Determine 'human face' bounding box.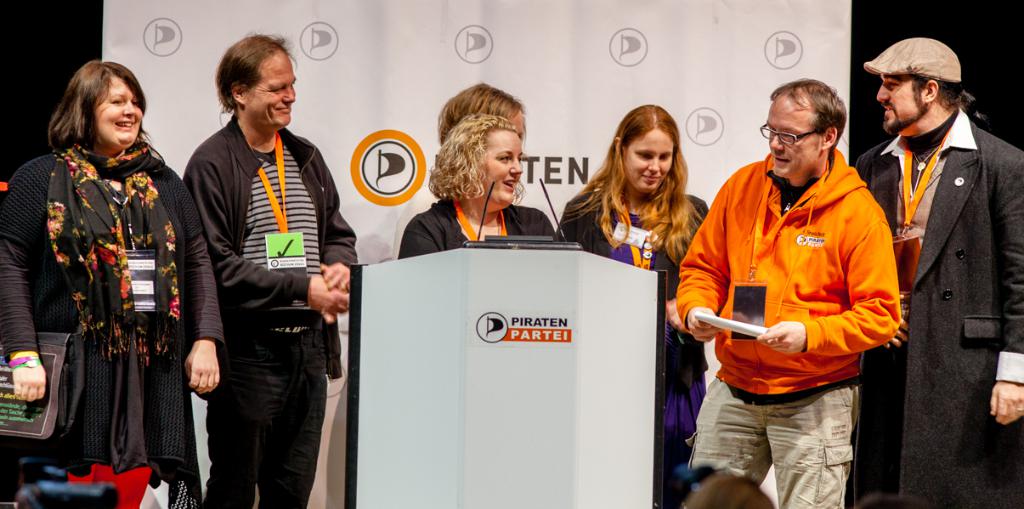
Determined: <box>486,132,519,208</box>.
